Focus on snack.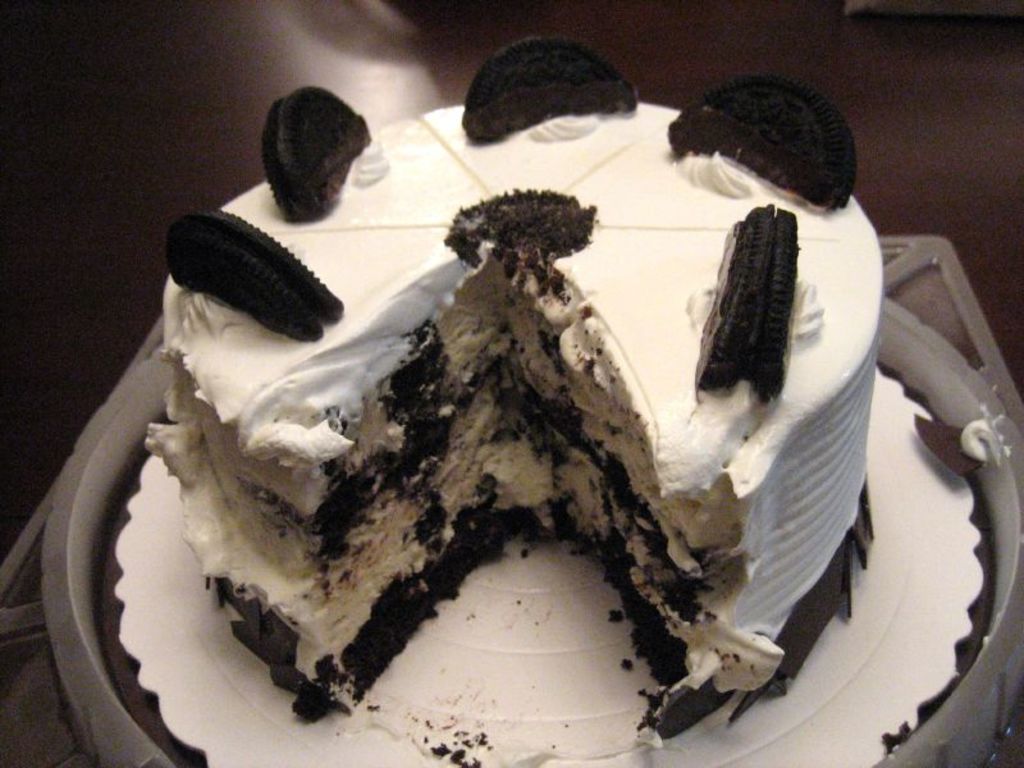
Focused at x1=142, y1=27, x2=884, y2=764.
